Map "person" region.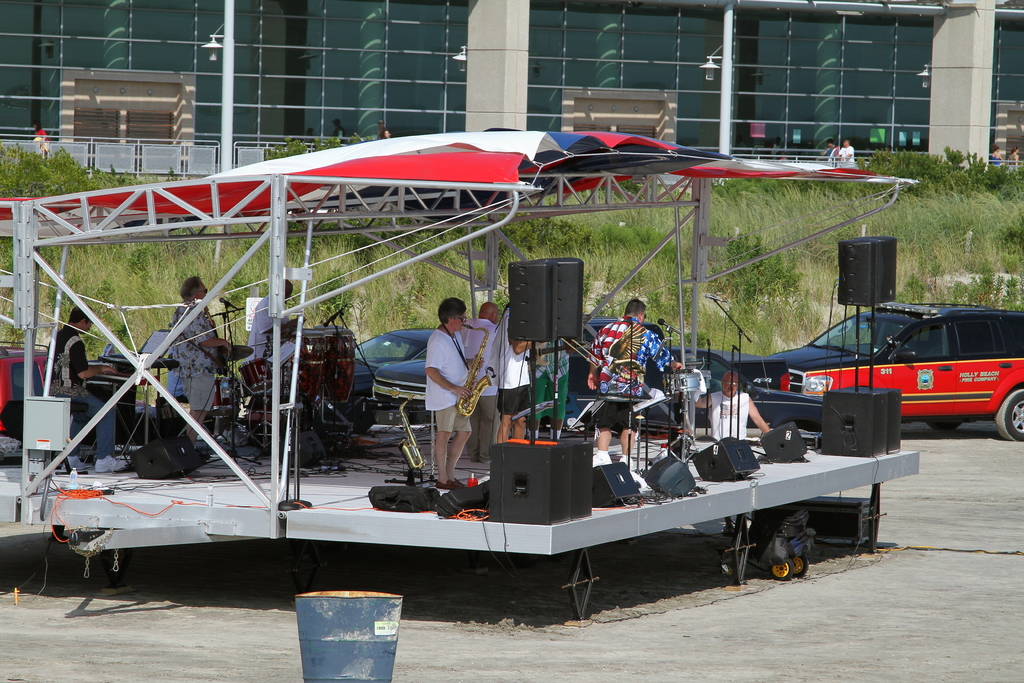
Mapped to region(454, 304, 504, 460).
